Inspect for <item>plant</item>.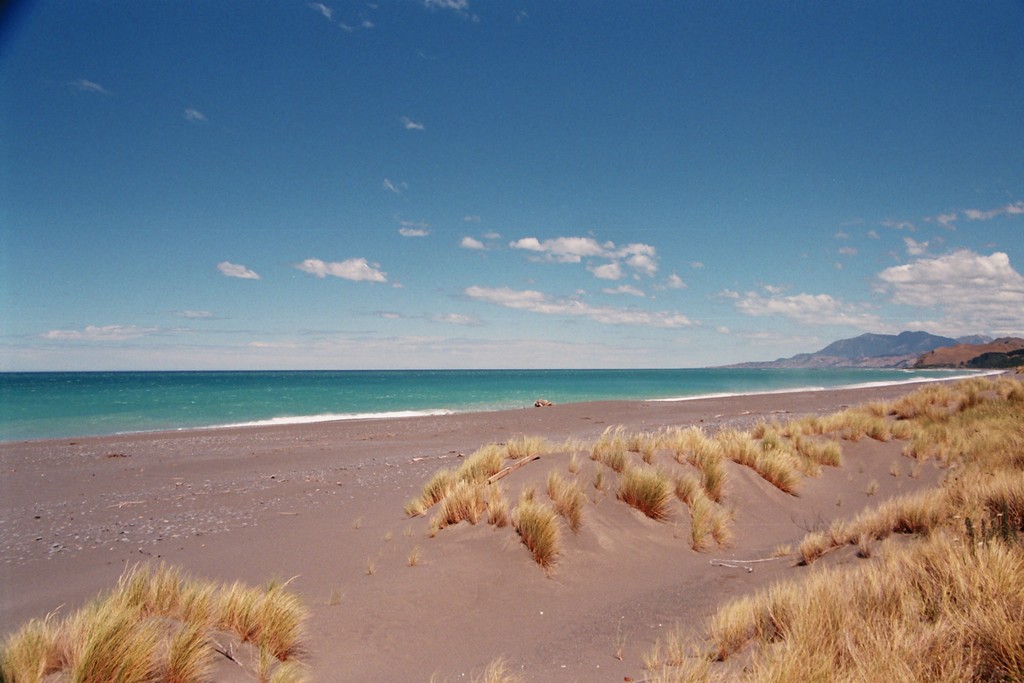
Inspection: bbox=(438, 653, 509, 682).
